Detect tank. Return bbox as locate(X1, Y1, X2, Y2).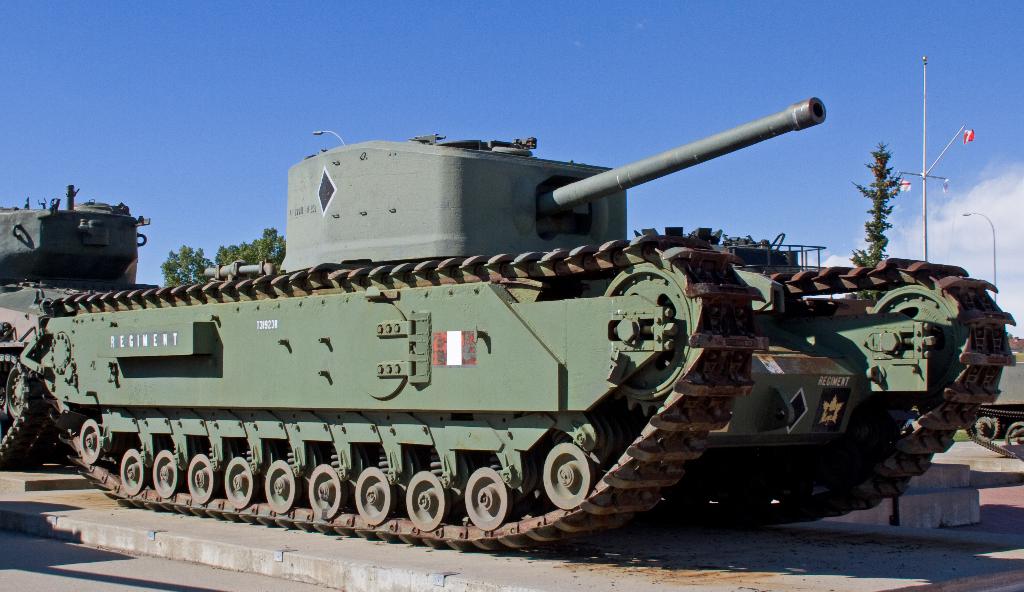
locate(20, 96, 1018, 554).
